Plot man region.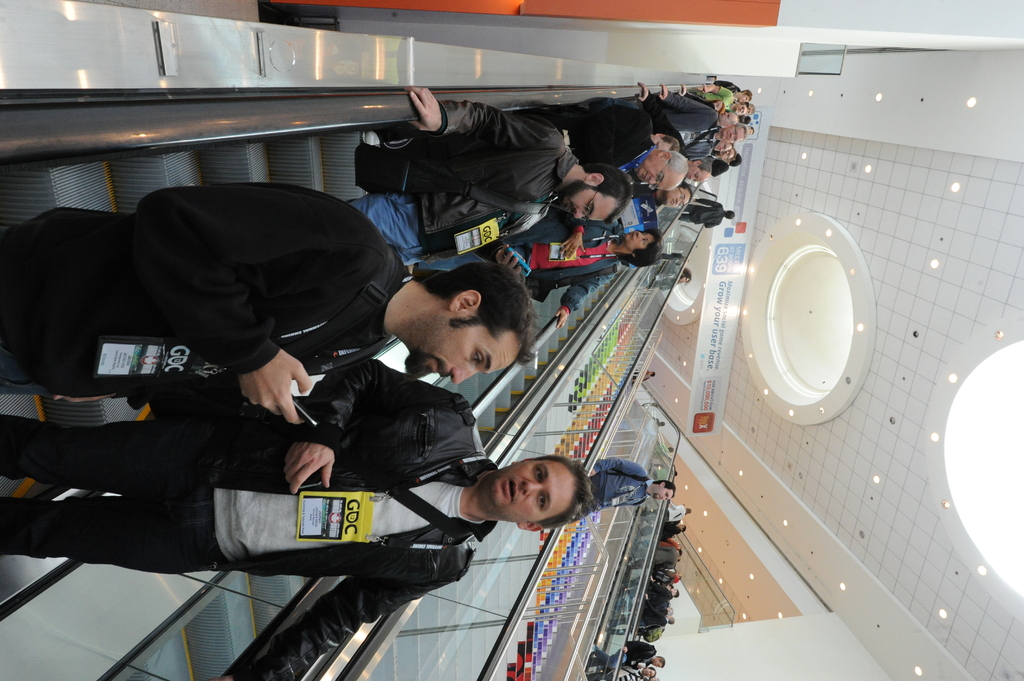
Plotted at (left=346, top=84, right=636, bottom=268).
